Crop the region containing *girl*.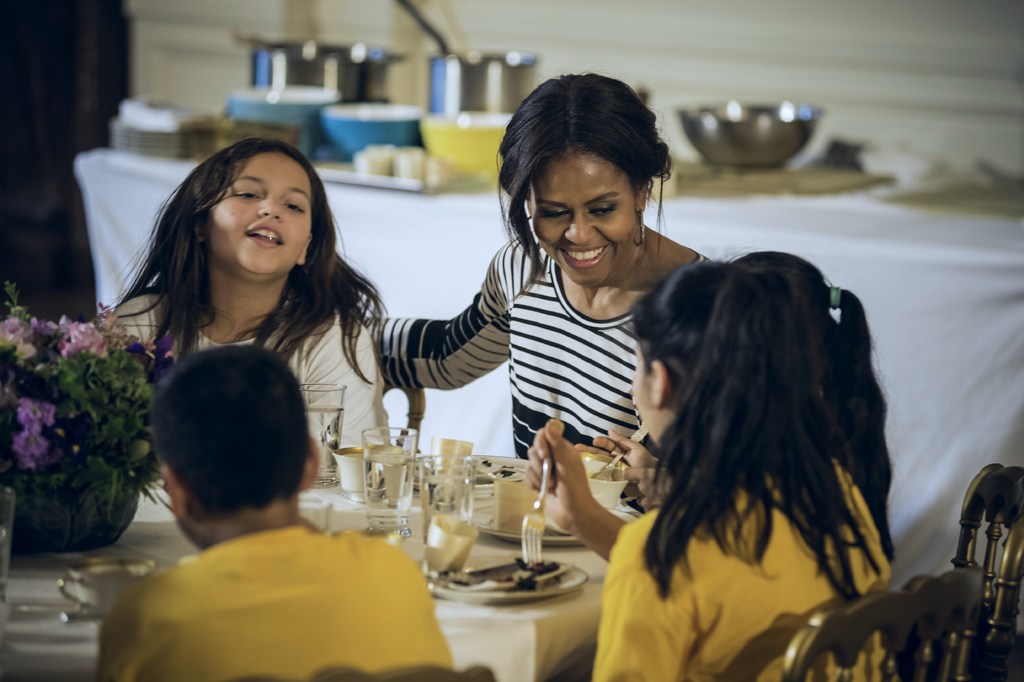
Crop region: <bbox>524, 248, 898, 681</bbox>.
